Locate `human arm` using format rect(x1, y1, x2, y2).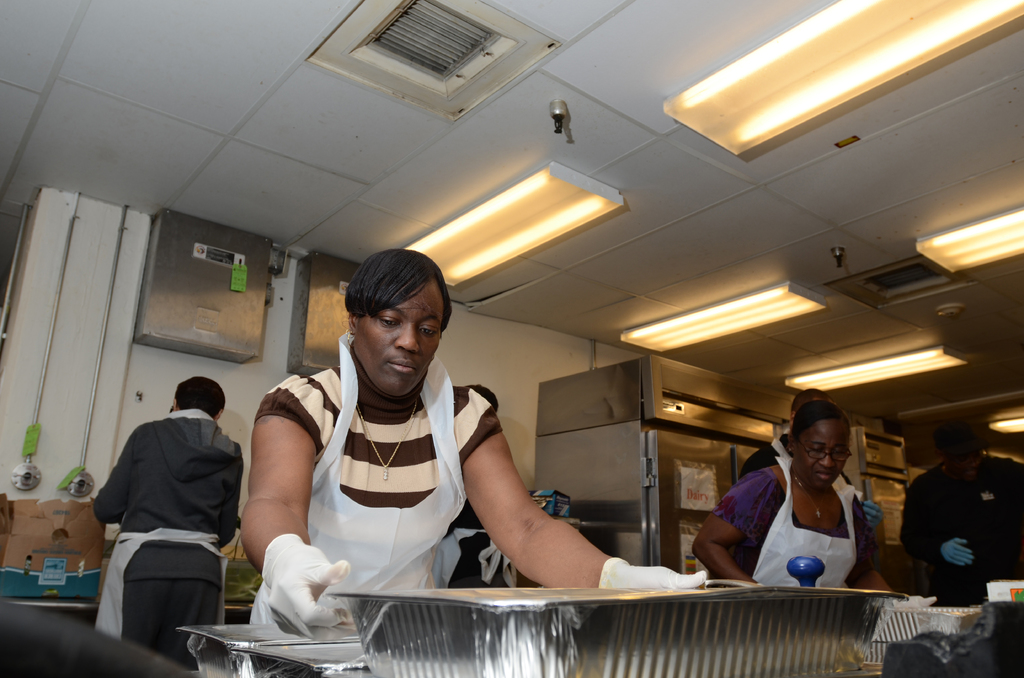
rect(692, 461, 781, 597).
